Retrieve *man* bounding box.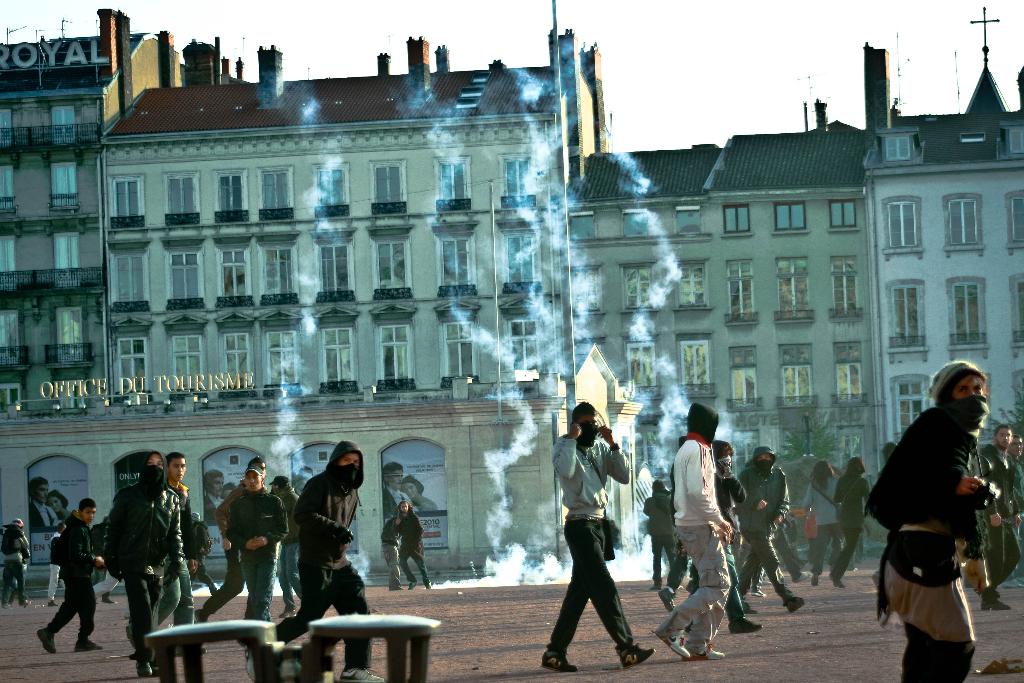
Bounding box: (left=397, top=500, right=429, bottom=588).
